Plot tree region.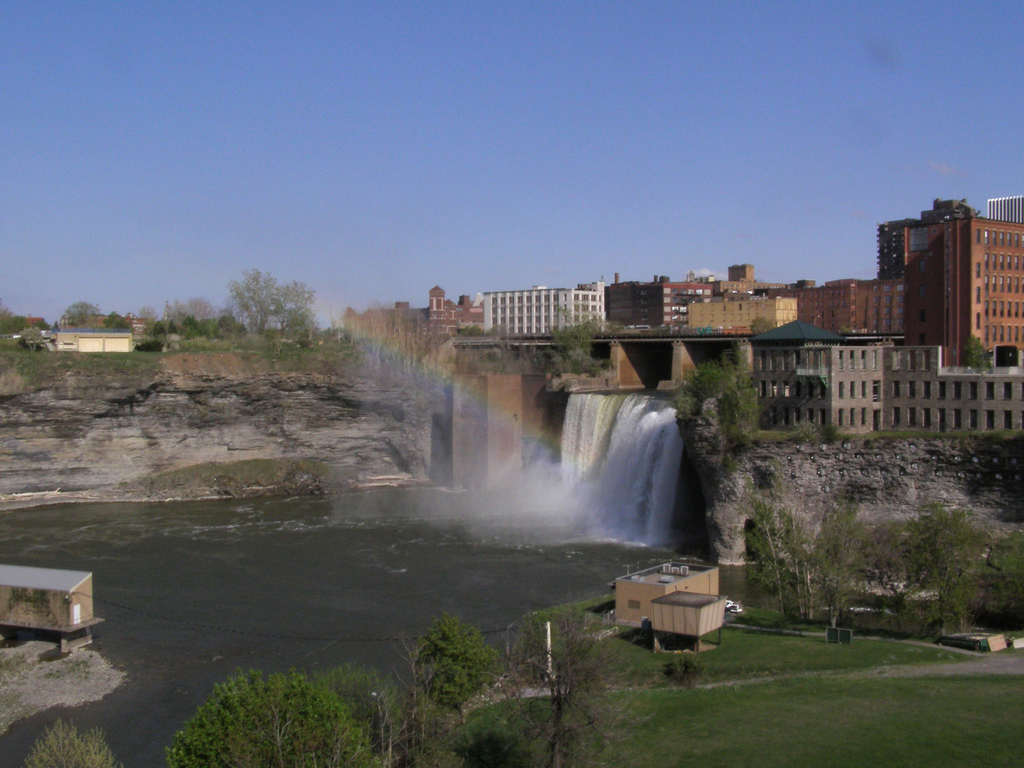
Plotted at rect(313, 652, 413, 759).
